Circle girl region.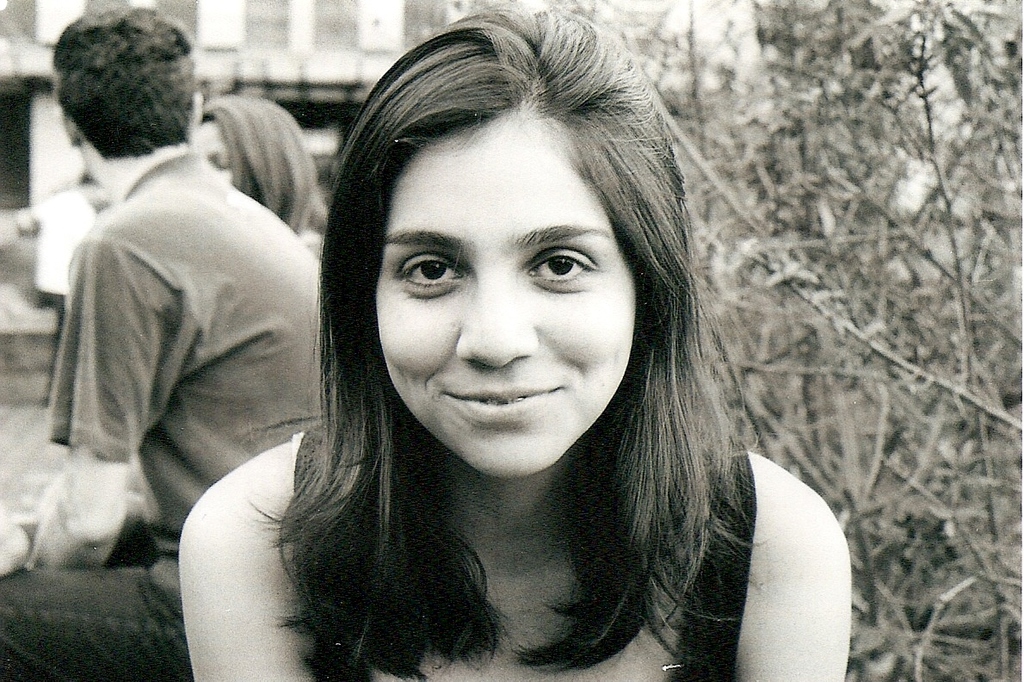
Region: Rect(0, 102, 315, 580).
